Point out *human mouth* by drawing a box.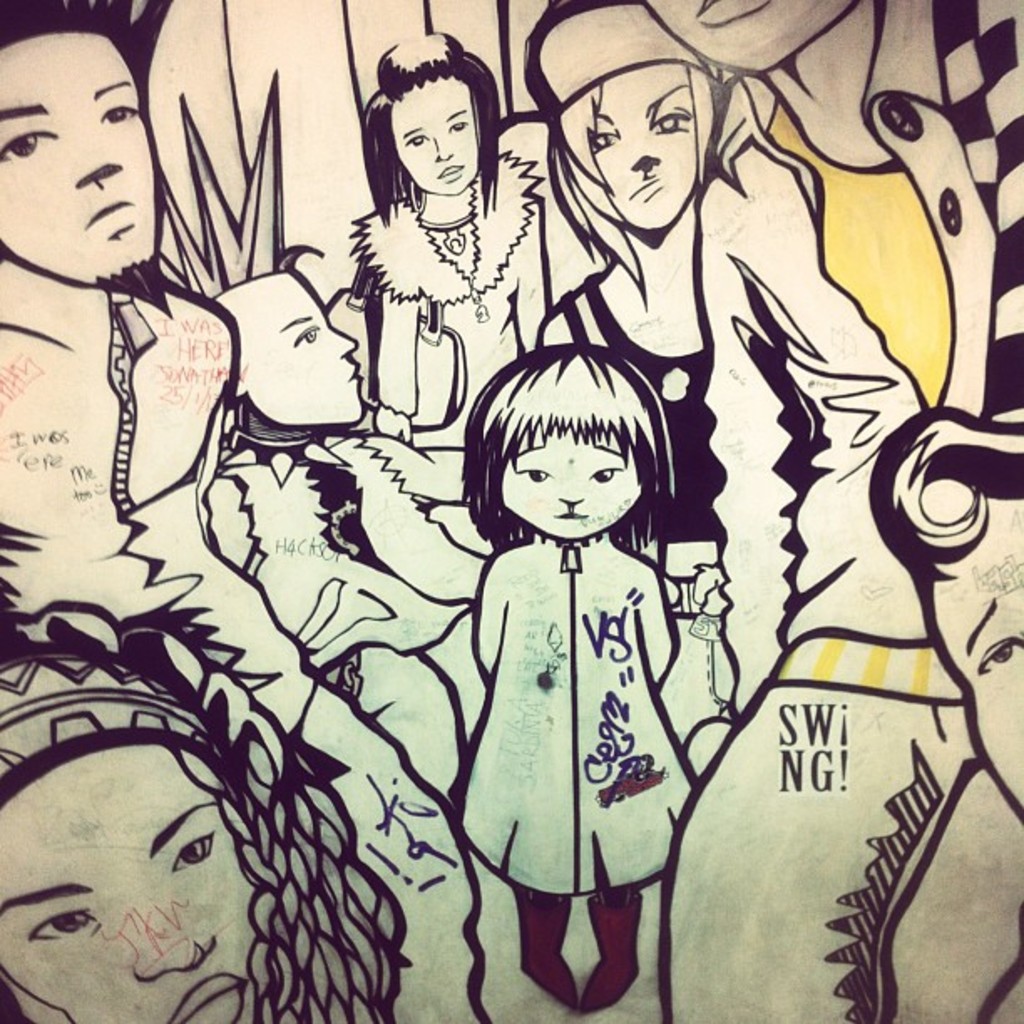
detection(629, 181, 656, 206).
